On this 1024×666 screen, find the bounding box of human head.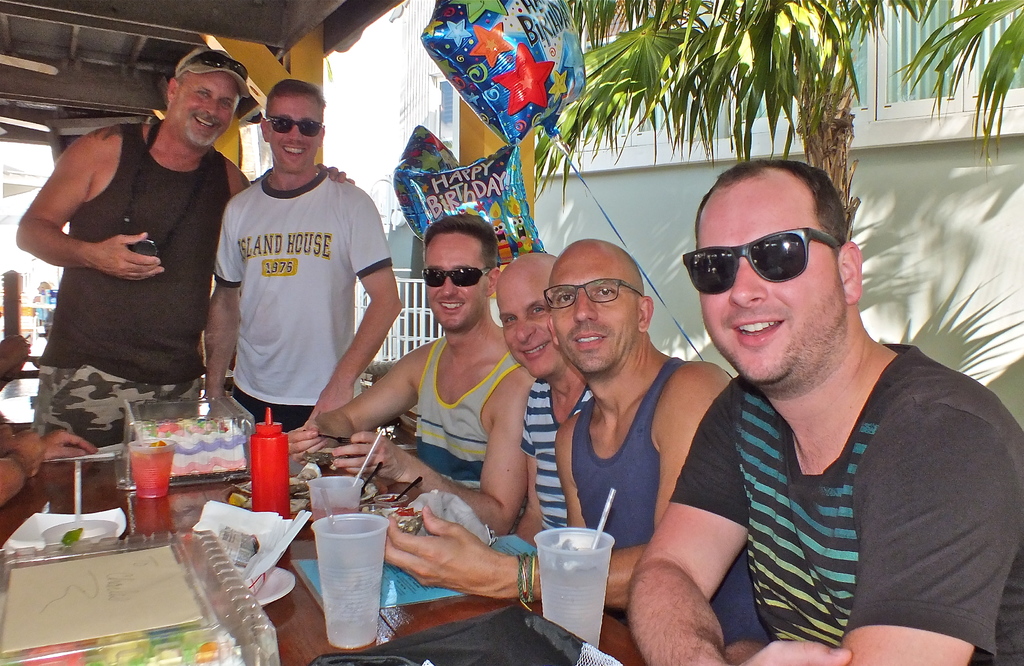
Bounding box: 422 212 499 334.
